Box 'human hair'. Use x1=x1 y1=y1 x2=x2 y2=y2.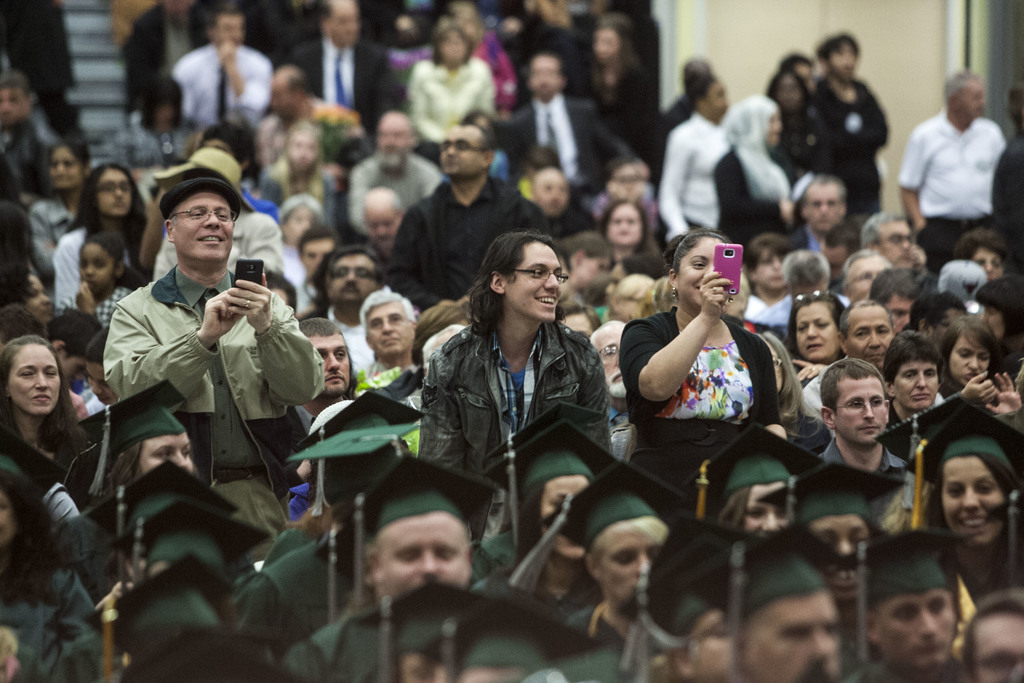
x1=972 y1=274 x2=1023 y2=340.
